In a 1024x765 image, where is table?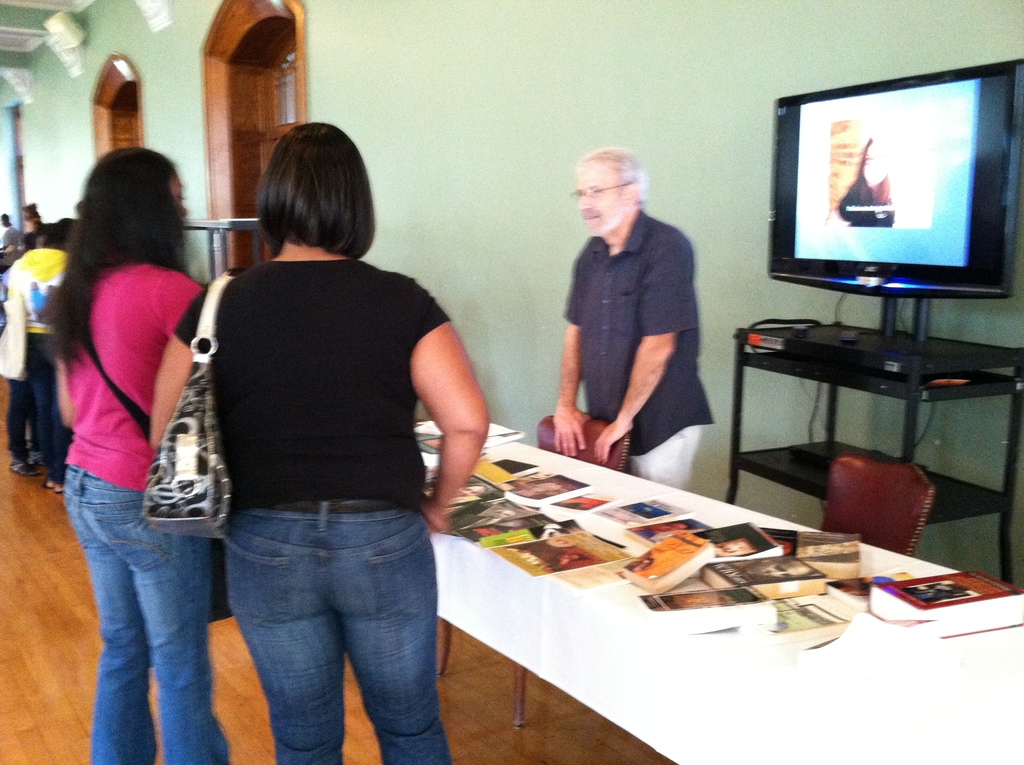
left=719, top=321, right=1023, bottom=581.
